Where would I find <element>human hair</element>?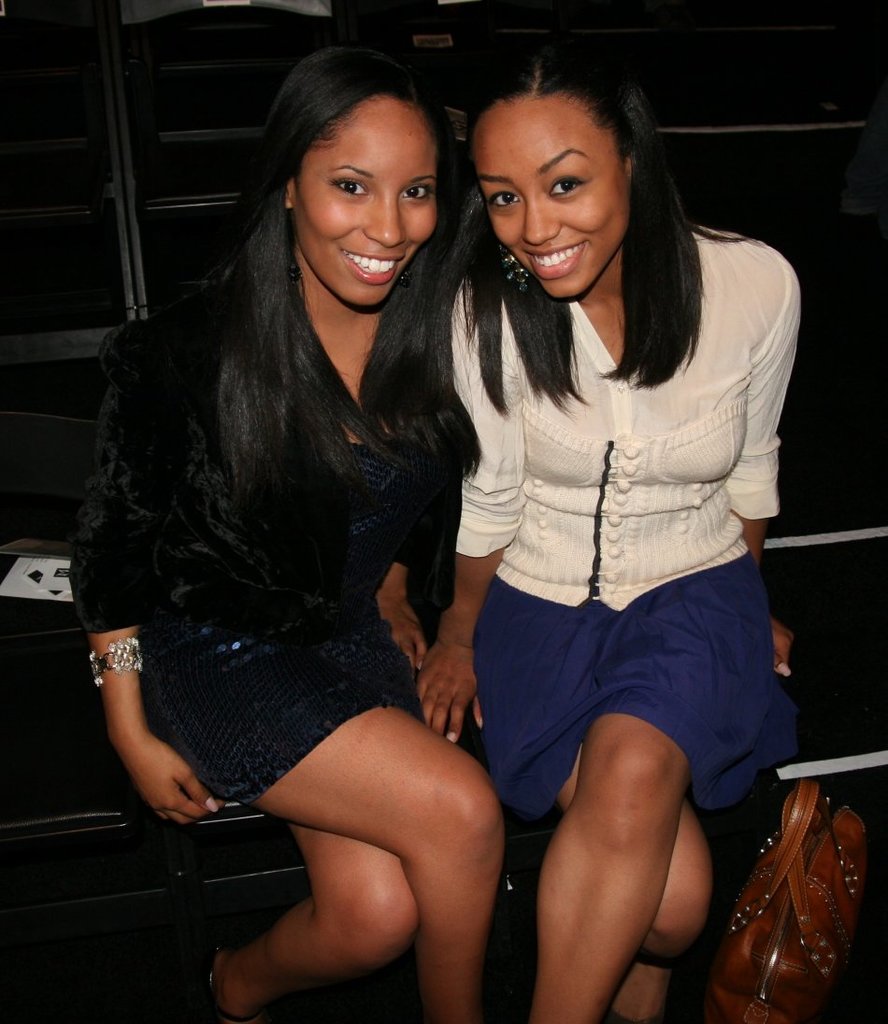
At Rect(462, 63, 748, 414).
